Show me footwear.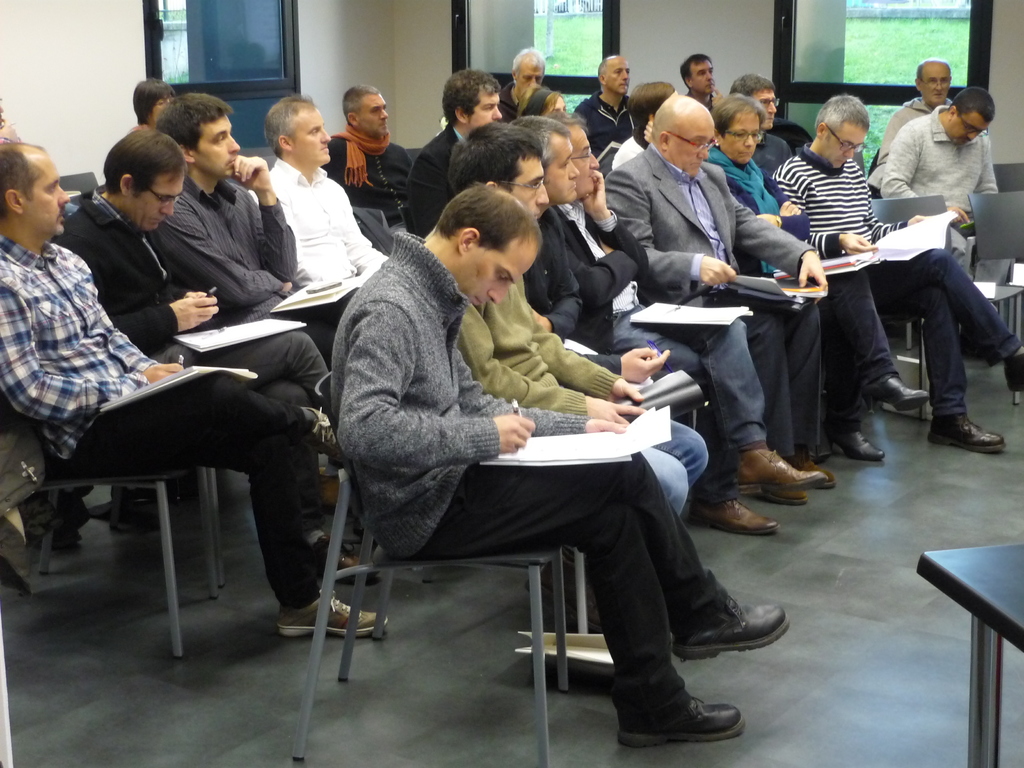
footwear is here: box=[284, 582, 388, 641].
